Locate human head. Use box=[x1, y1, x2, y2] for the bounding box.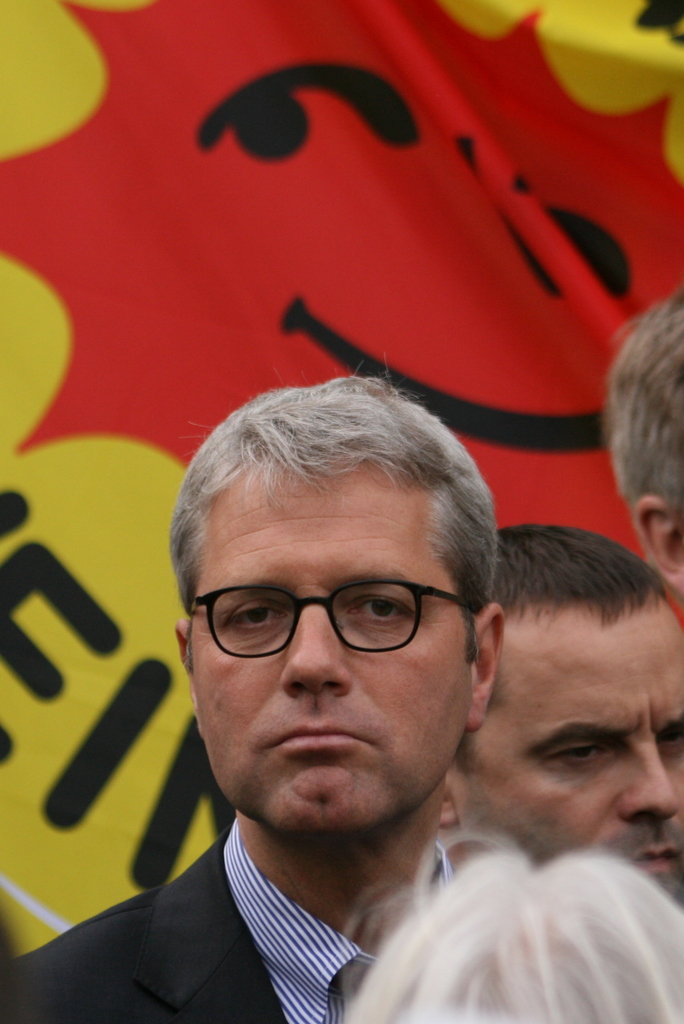
box=[437, 525, 683, 907].
